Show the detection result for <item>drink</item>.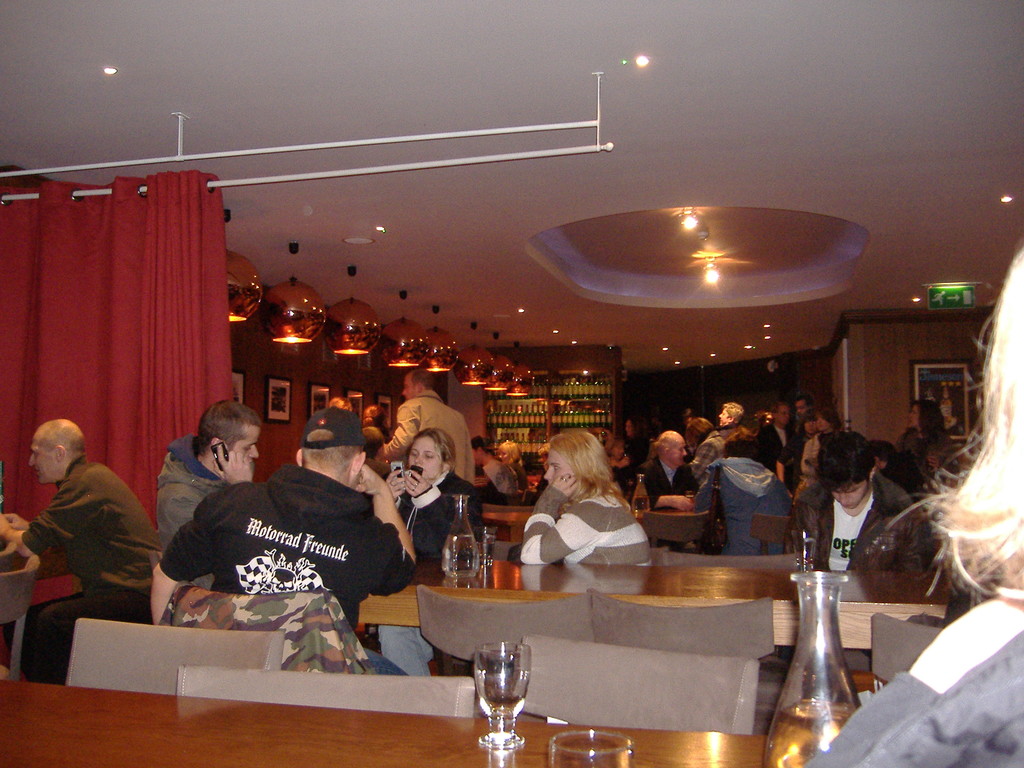
(x1=443, y1=534, x2=478, y2=577).
